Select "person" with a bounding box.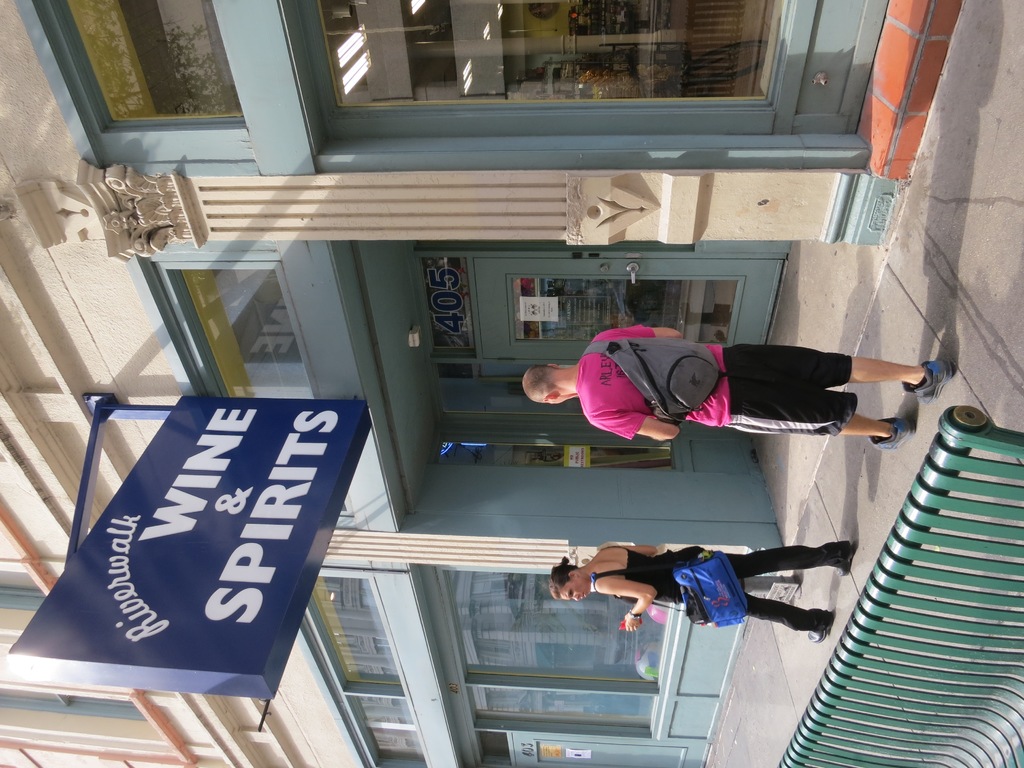
<bbox>548, 538, 859, 641</bbox>.
